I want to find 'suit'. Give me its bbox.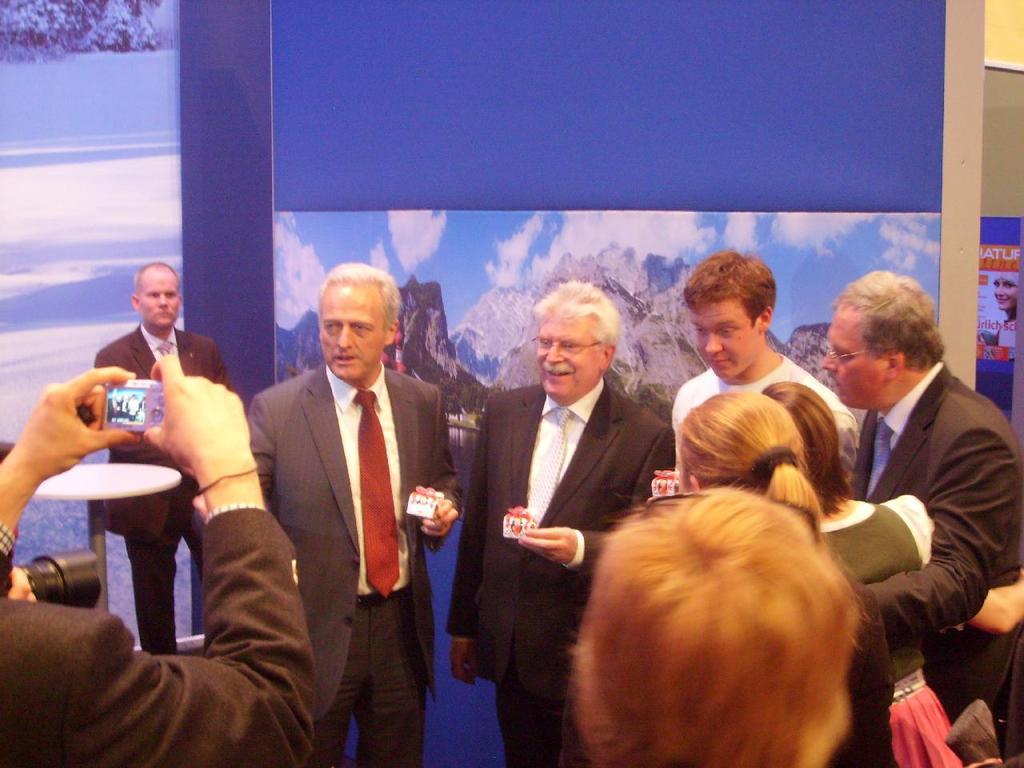
select_region(88, 318, 238, 650).
